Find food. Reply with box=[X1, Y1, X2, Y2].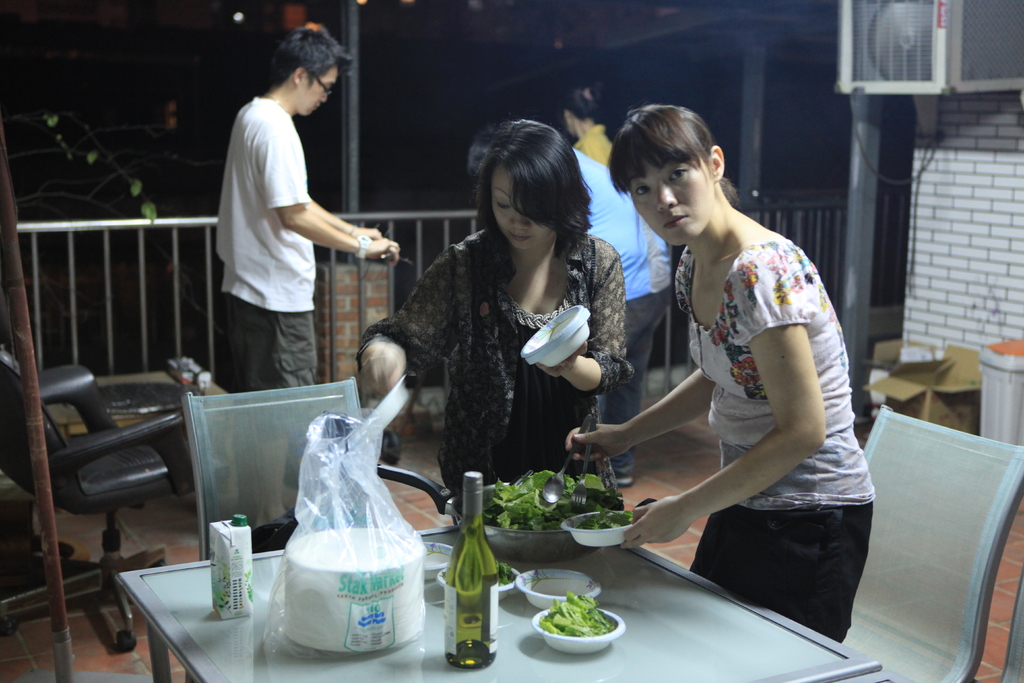
box=[538, 589, 620, 656].
